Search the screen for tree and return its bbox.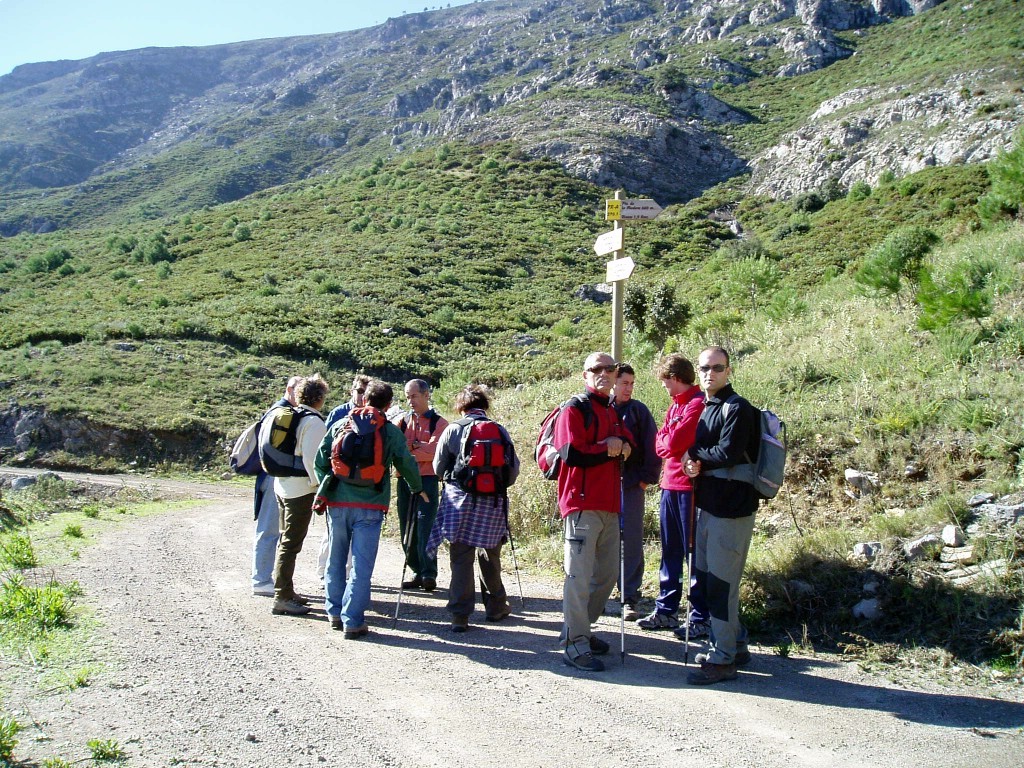
Found: locate(229, 224, 253, 243).
